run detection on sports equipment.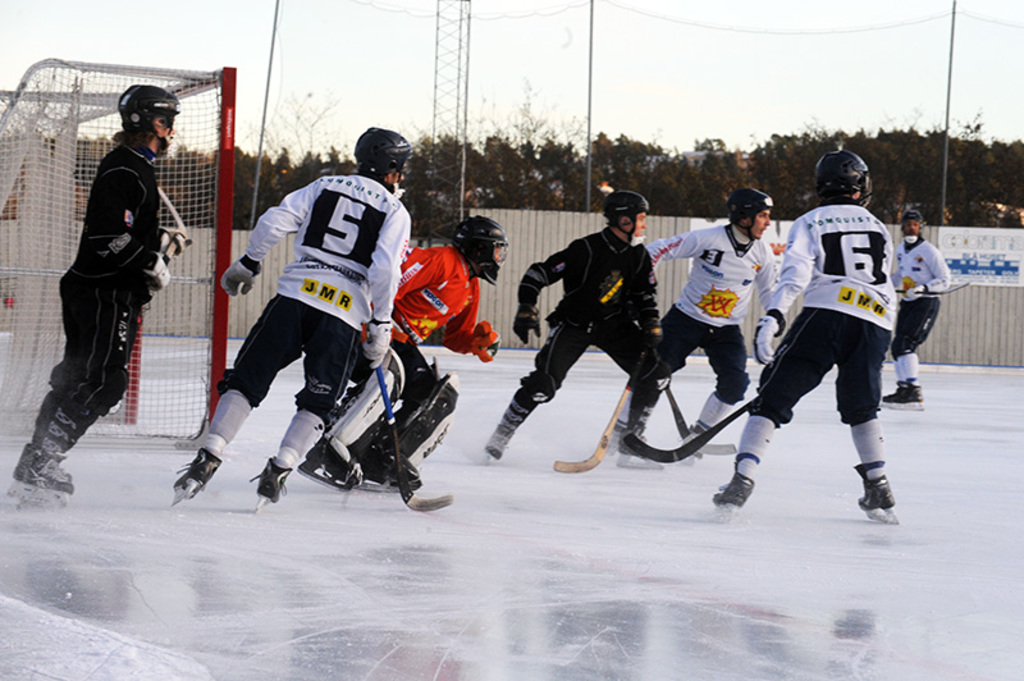
Result: locate(806, 150, 873, 209).
